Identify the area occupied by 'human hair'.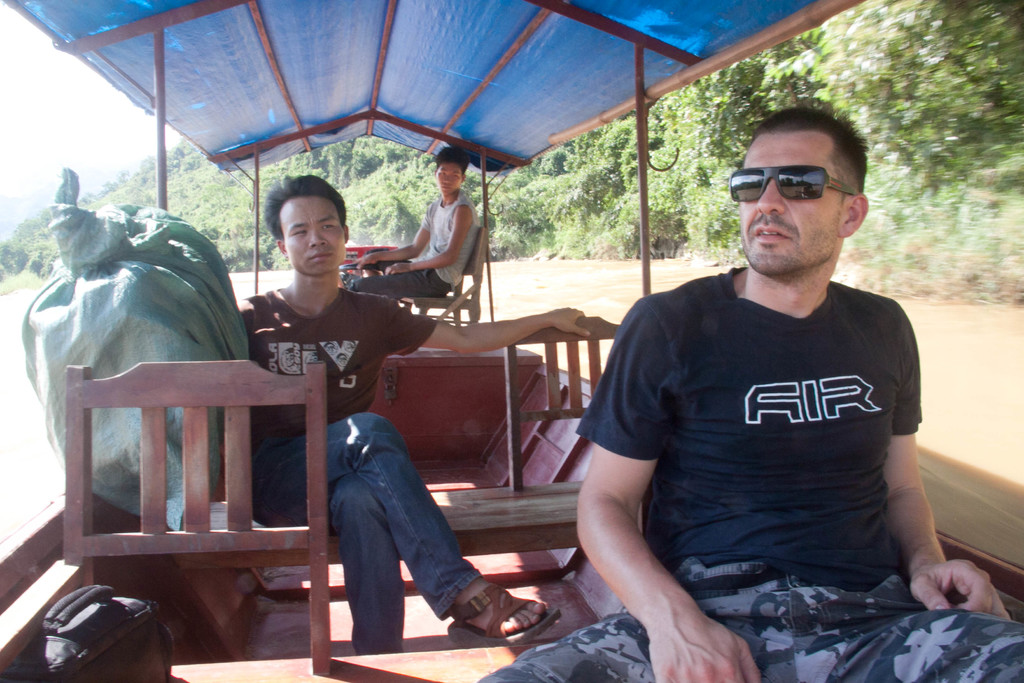
Area: <region>758, 103, 870, 193</region>.
